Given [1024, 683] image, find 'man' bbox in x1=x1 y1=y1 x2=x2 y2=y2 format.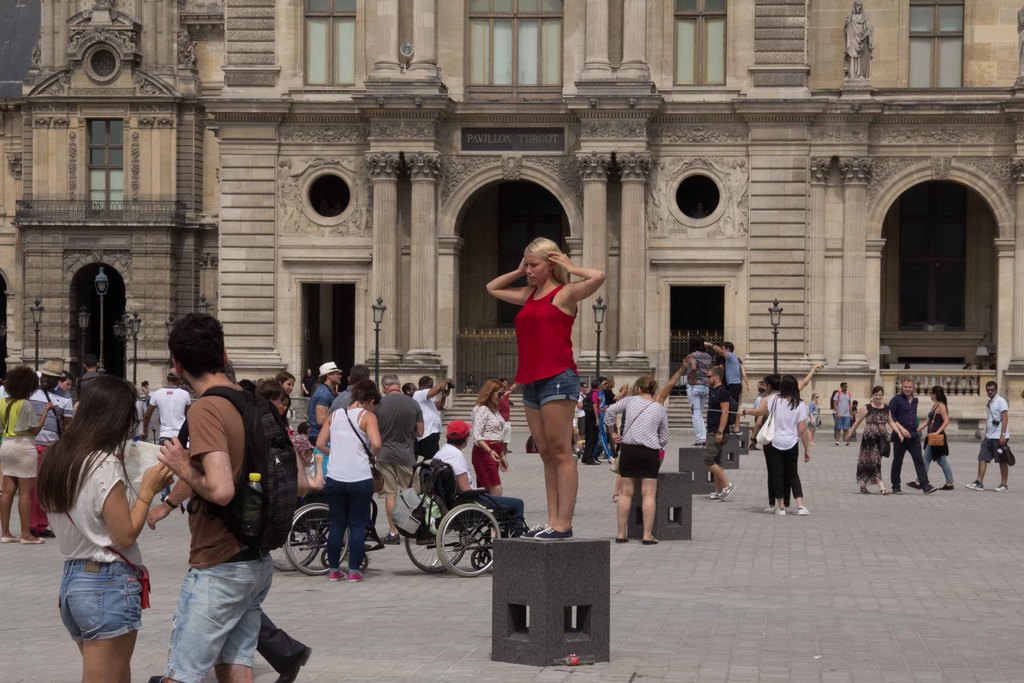
x1=964 y1=382 x2=1010 y2=491.
